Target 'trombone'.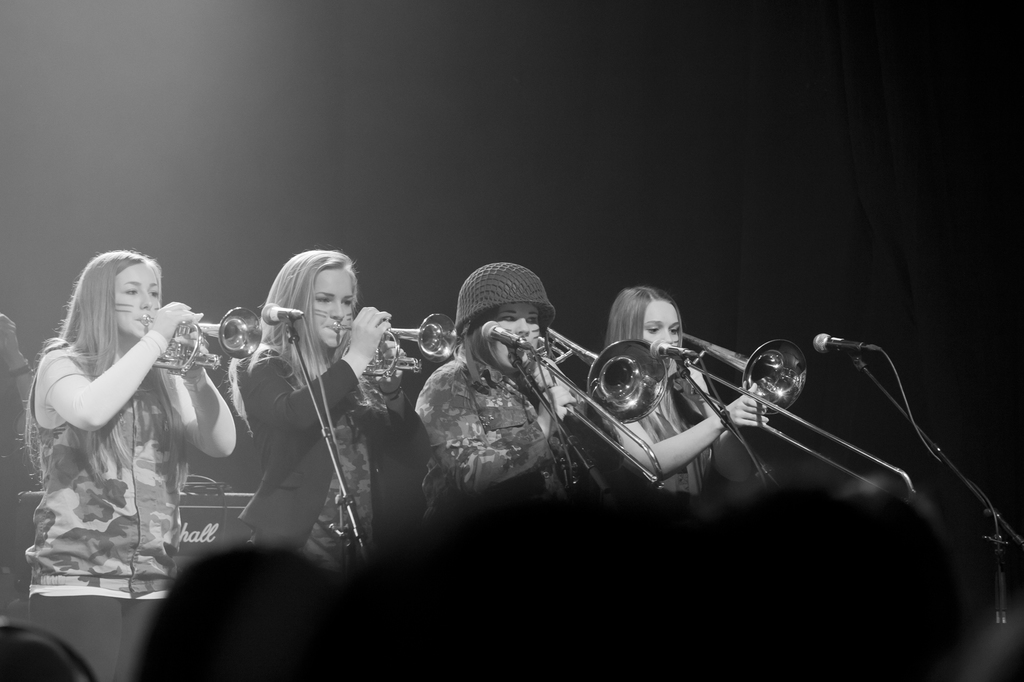
Target region: (left=666, top=330, right=805, bottom=409).
